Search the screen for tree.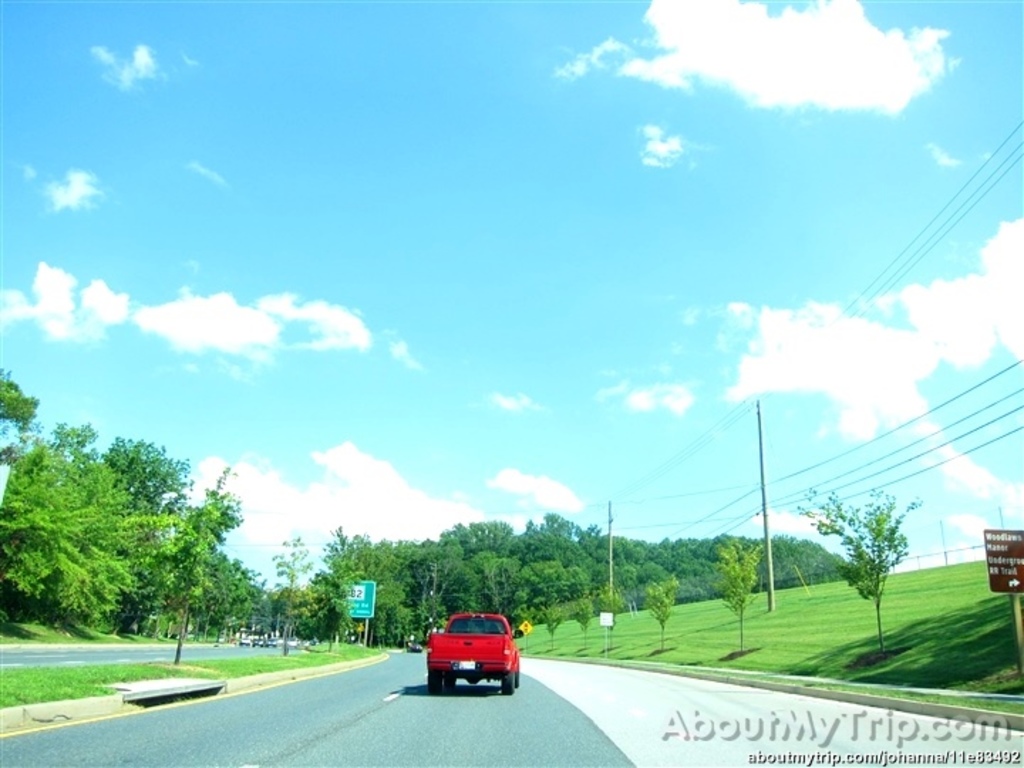
Found at {"x1": 577, "y1": 596, "x2": 593, "y2": 649}.
